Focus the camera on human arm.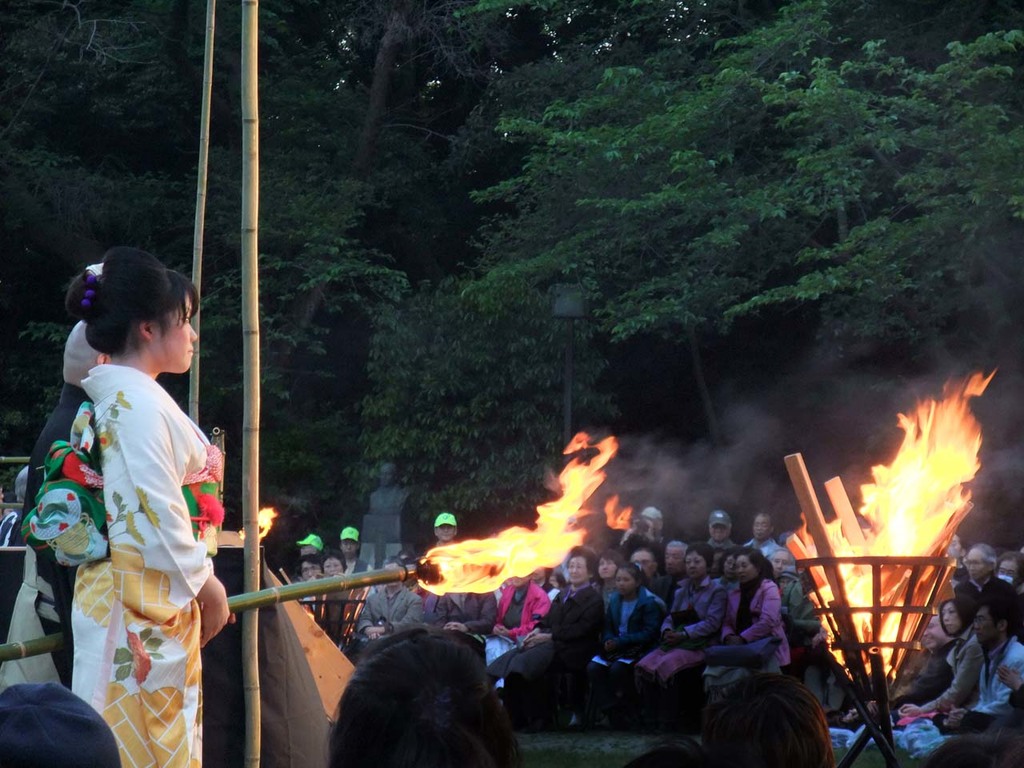
Focus region: BBox(662, 590, 682, 640).
